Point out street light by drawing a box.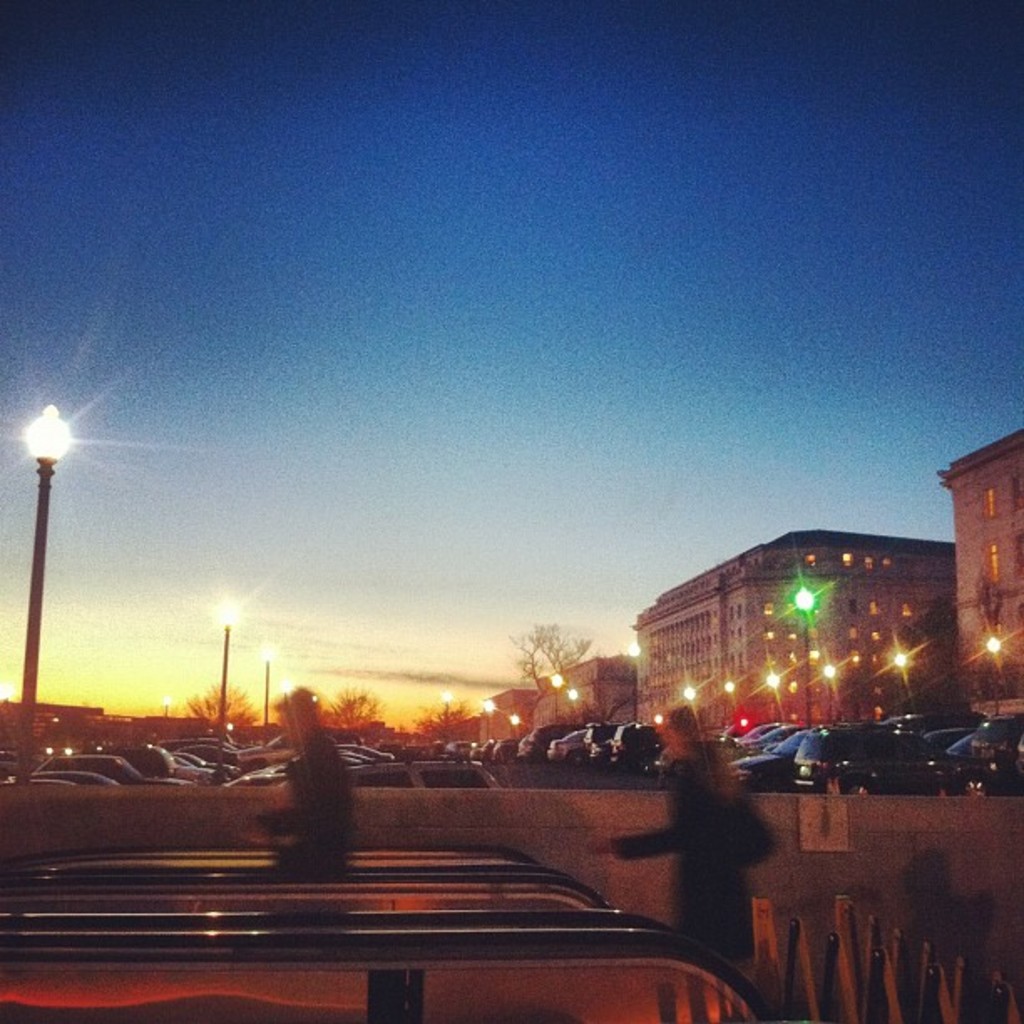
(980,626,1004,714).
